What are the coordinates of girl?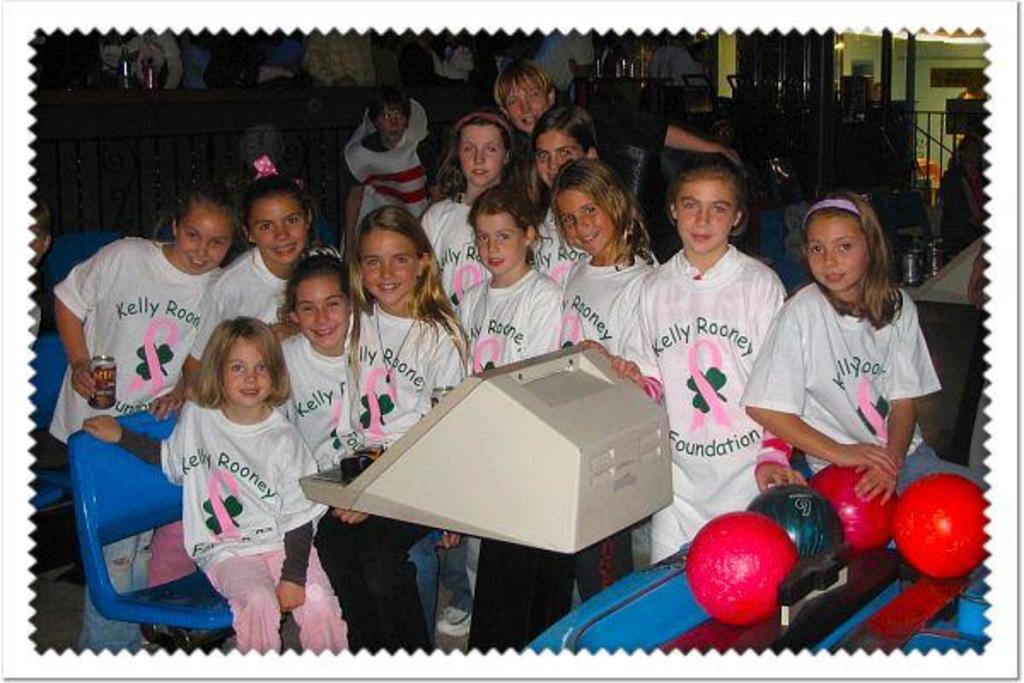
Rect(51, 178, 239, 656).
